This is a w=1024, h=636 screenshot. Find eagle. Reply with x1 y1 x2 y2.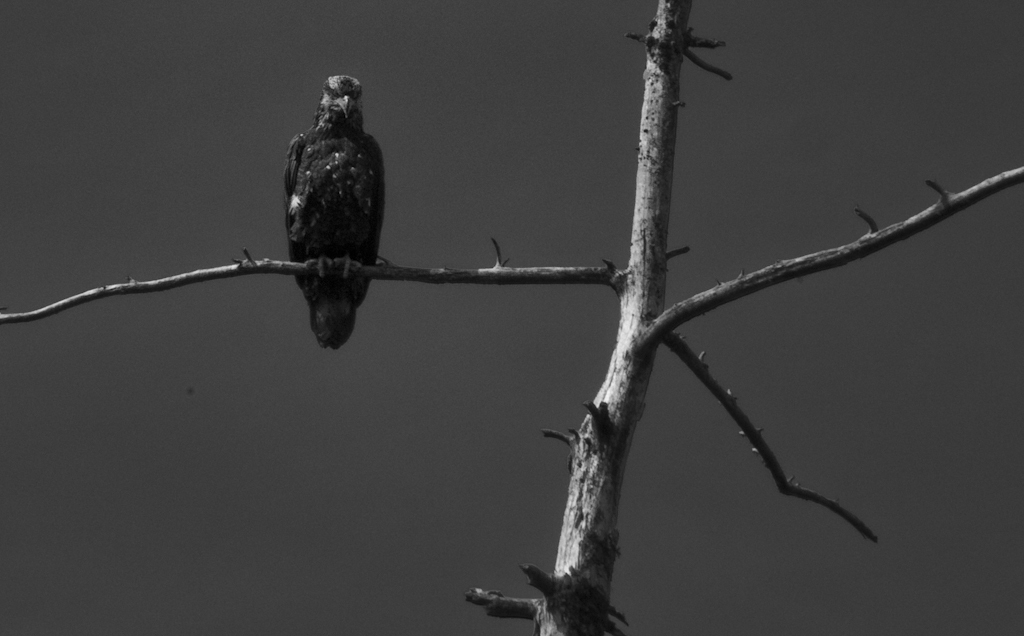
269 68 394 362.
